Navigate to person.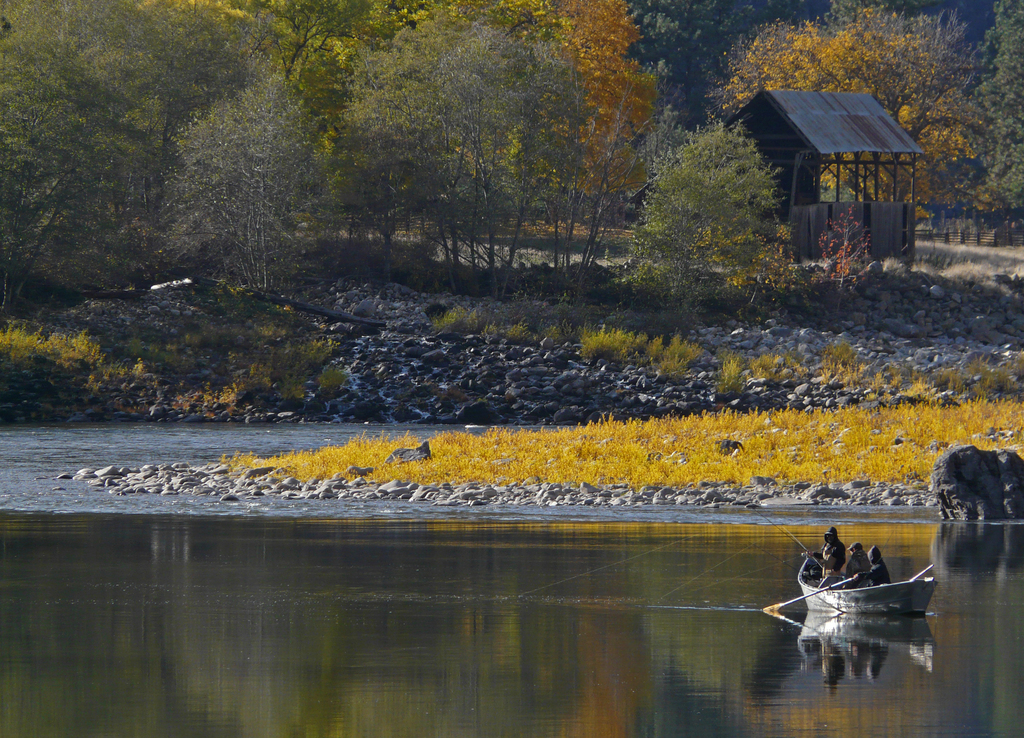
Navigation target: 806:526:847:578.
